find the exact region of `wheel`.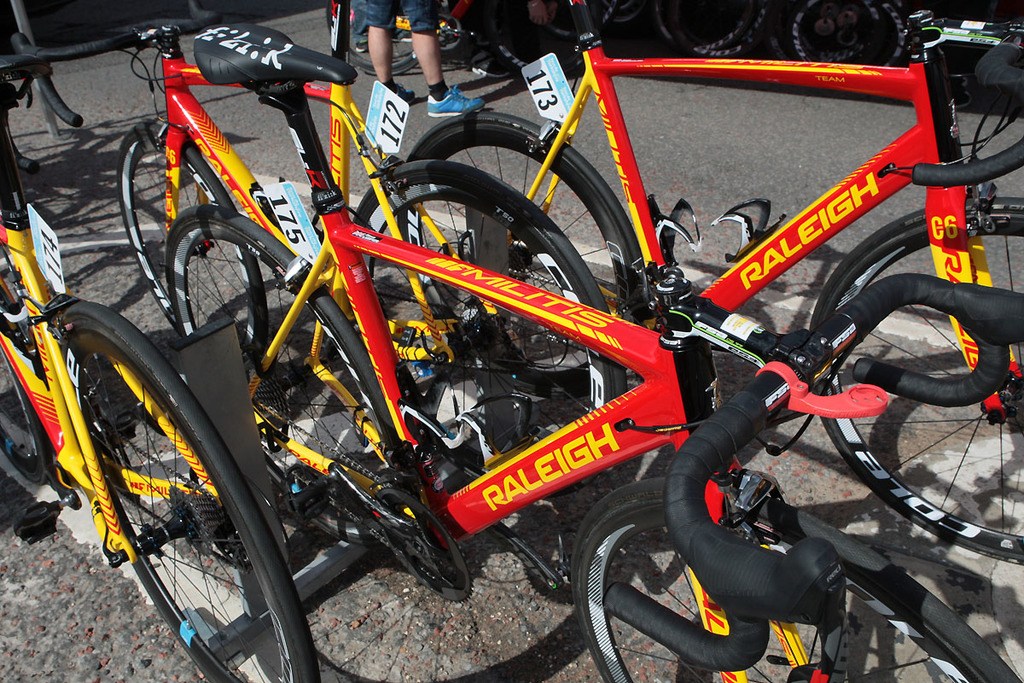
Exact region: l=346, t=20, r=425, b=79.
